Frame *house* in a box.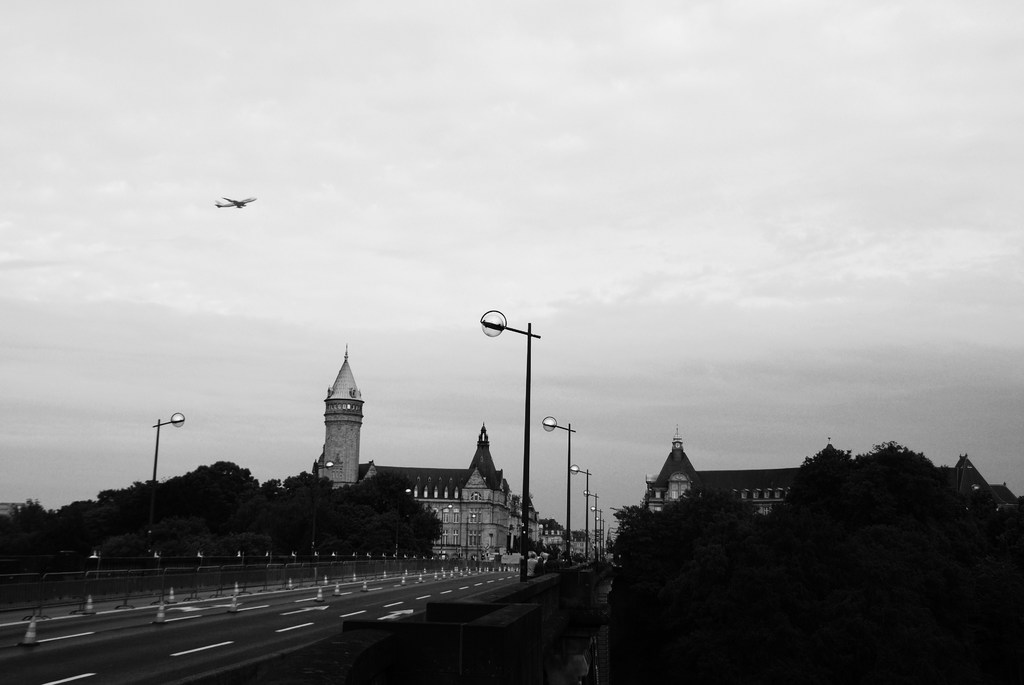
<bbox>604, 436, 891, 534</bbox>.
